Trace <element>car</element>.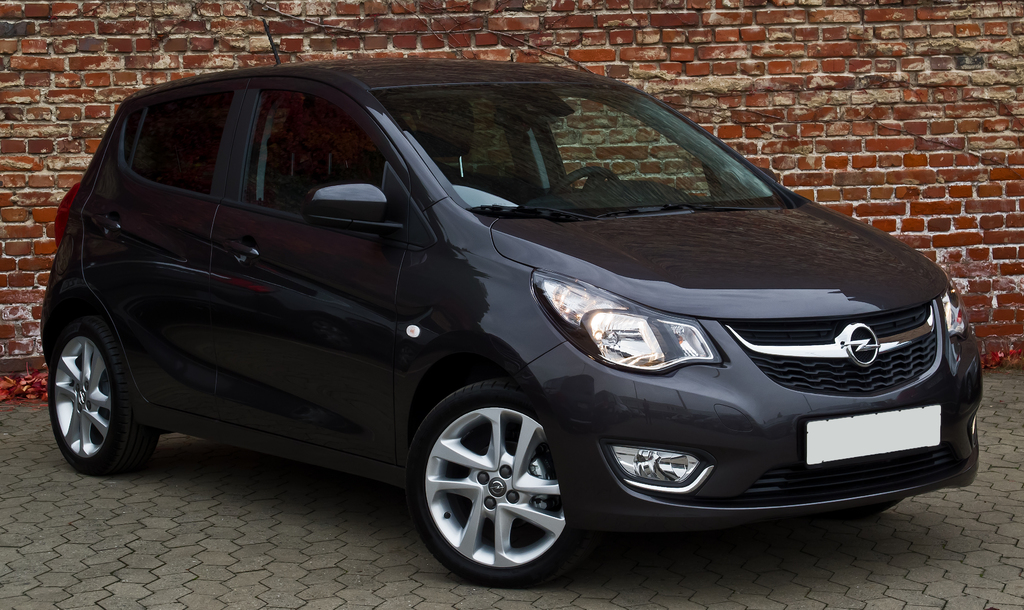
Traced to <bbox>38, 60, 985, 586</bbox>.
